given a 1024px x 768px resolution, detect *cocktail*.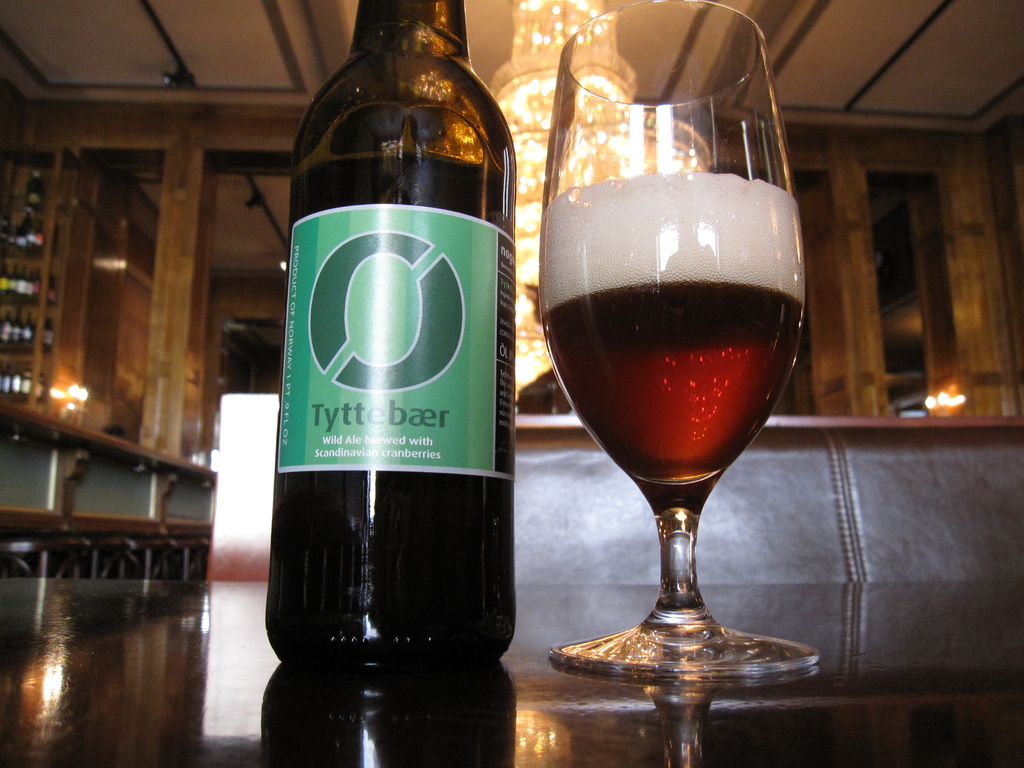
<bbox>532, 44, 824, 724</bbox>.
